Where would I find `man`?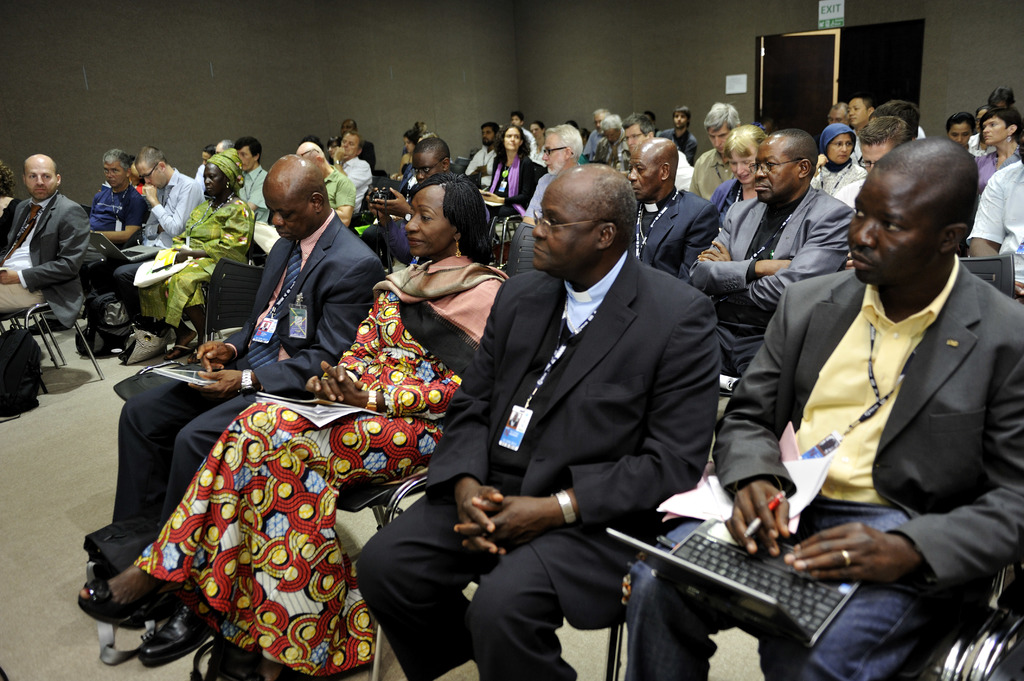
At (847, 100, 872, 132).
